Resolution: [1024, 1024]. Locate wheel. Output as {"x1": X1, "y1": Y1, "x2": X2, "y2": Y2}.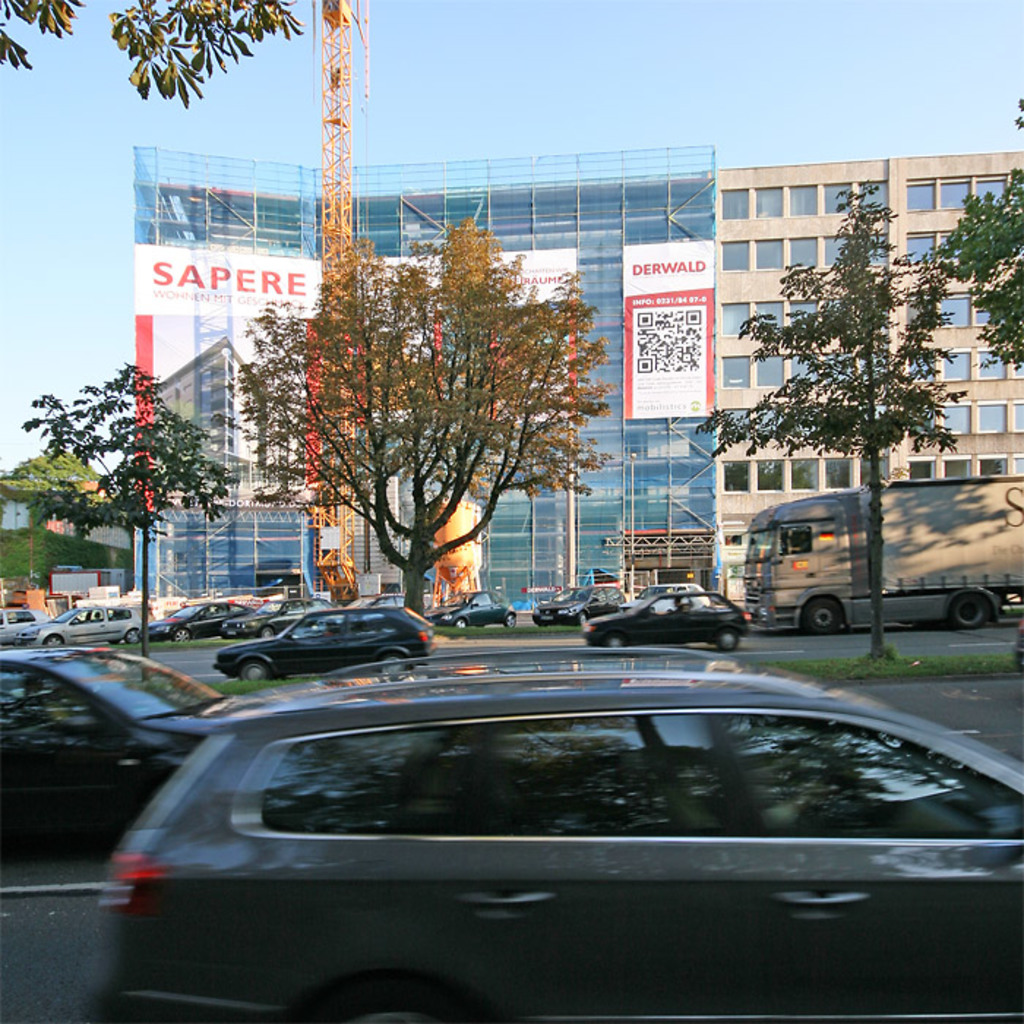
{"x1": 954, "y1": 591, "x2": 993, "y2": 633}.
